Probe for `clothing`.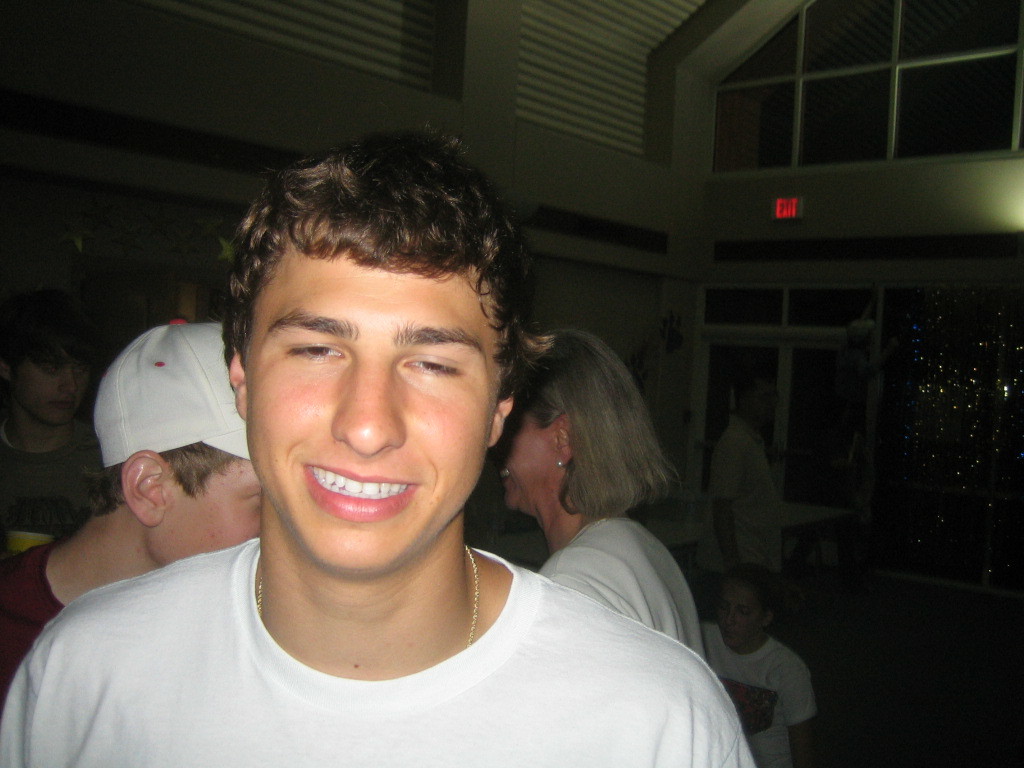
Probe result: bbox(708, 426, 788, 587).
